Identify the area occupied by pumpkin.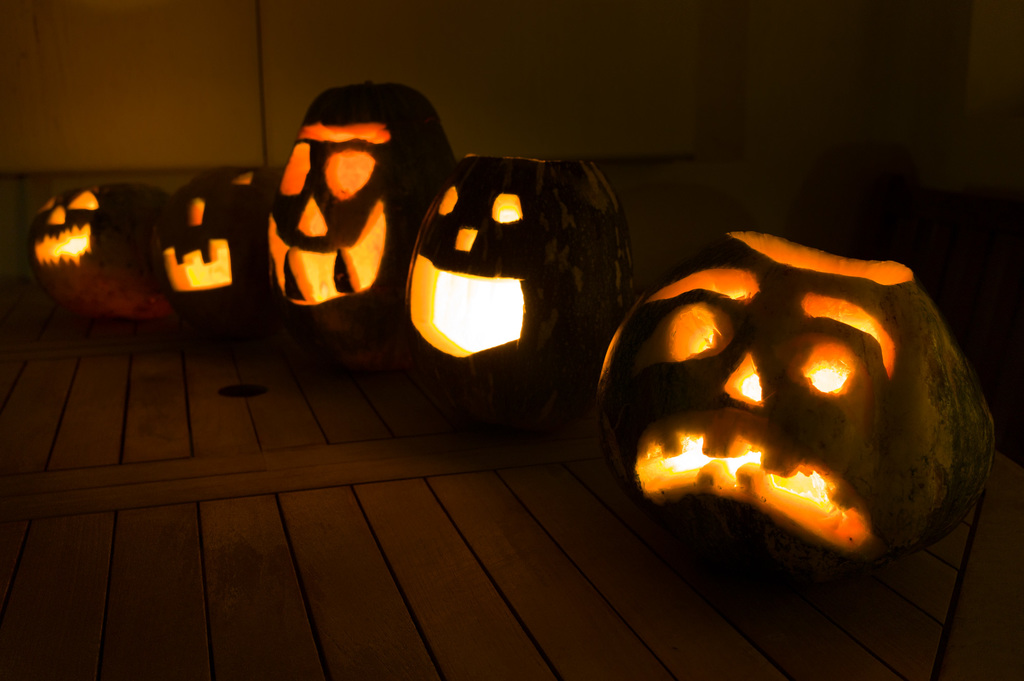
Area: bbox=(399, 151, 636, 421).
